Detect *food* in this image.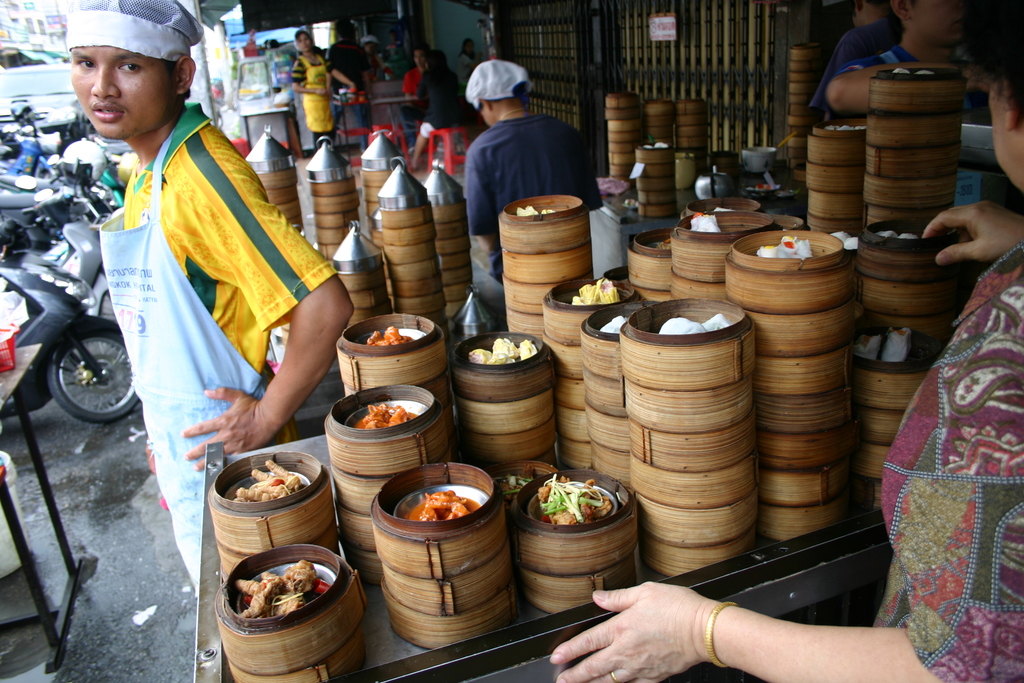
Detection: bbox=[643, 141, 669, 149].
